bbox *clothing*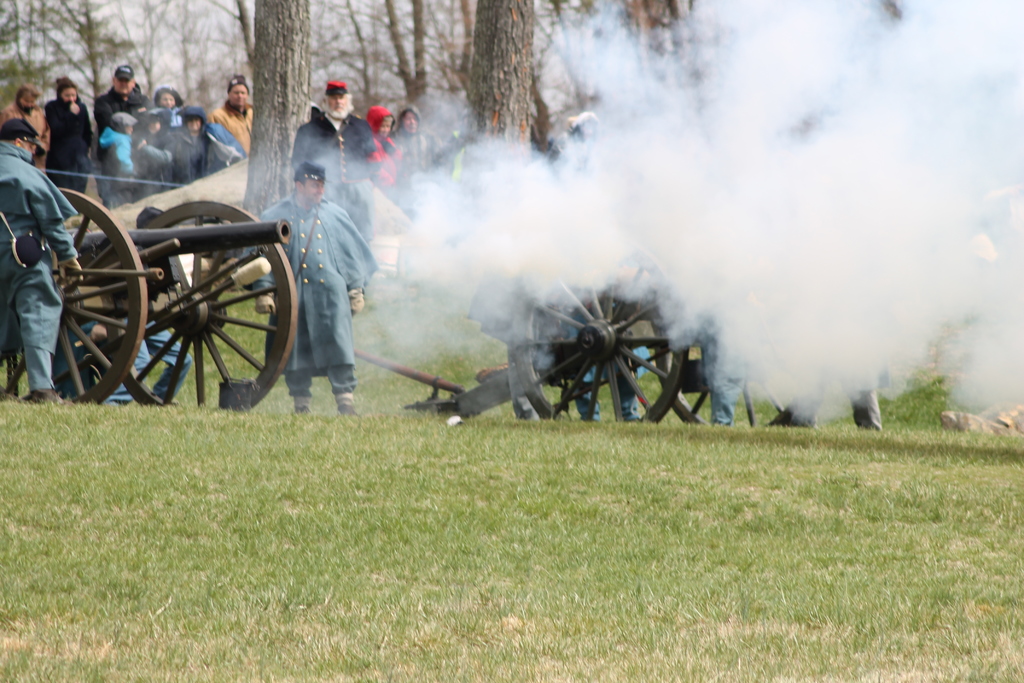
678, 288, 737, 422
